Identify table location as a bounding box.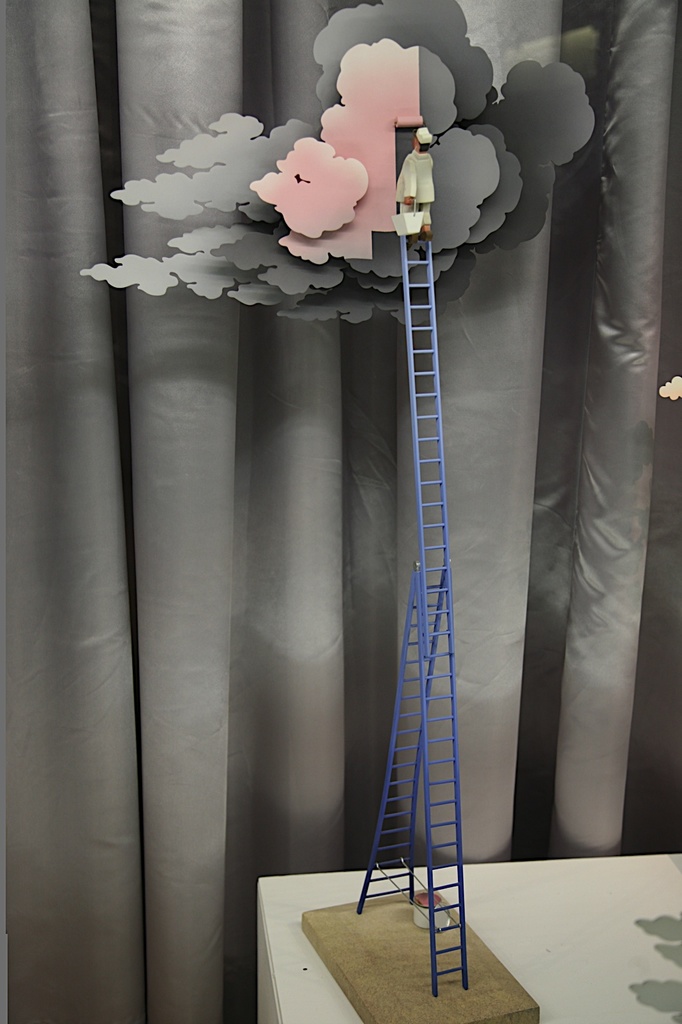
l=254, t=849, r=681, b=1023.
